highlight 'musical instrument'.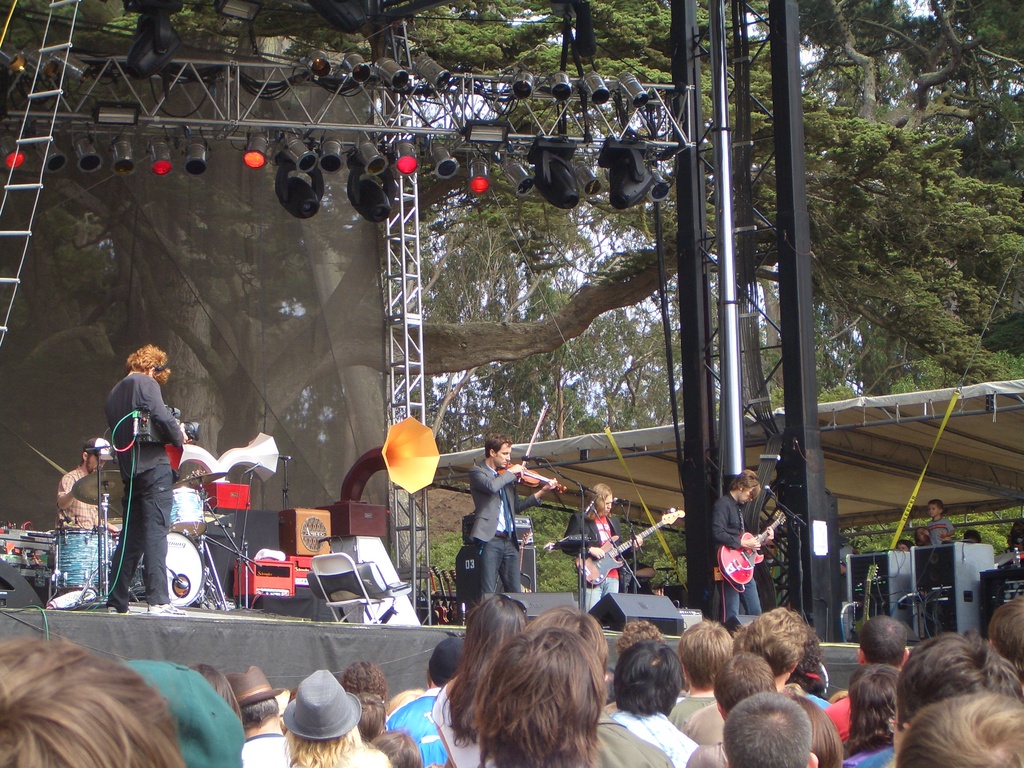
Highlighted region: crop(170, 468, 223, 508).
